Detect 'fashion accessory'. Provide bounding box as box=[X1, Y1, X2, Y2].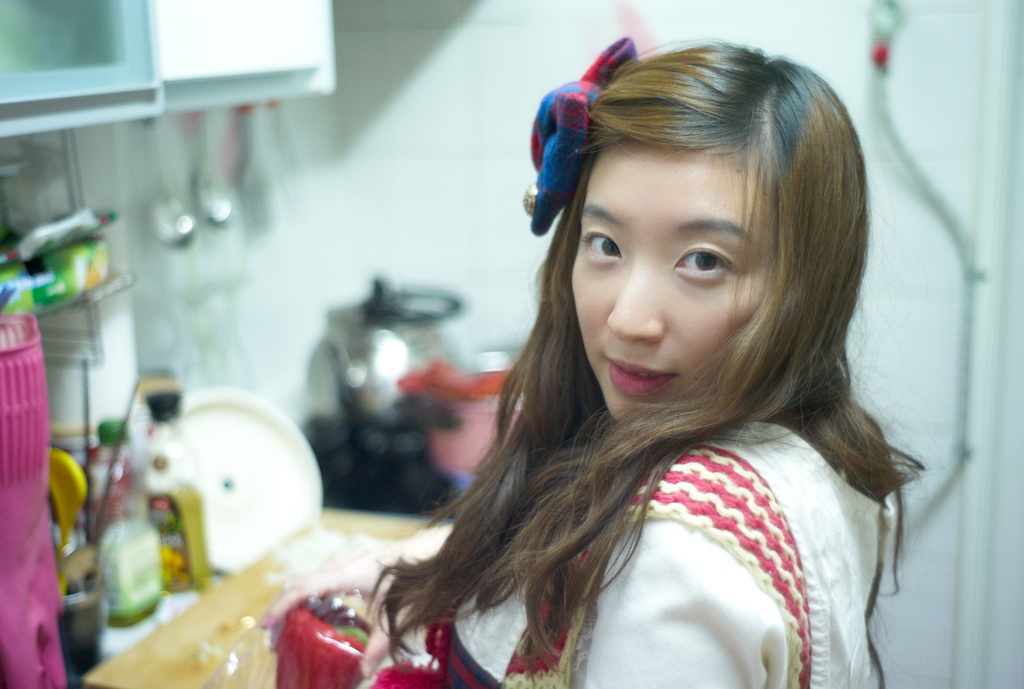
box=[520, 33, 642, 239].
